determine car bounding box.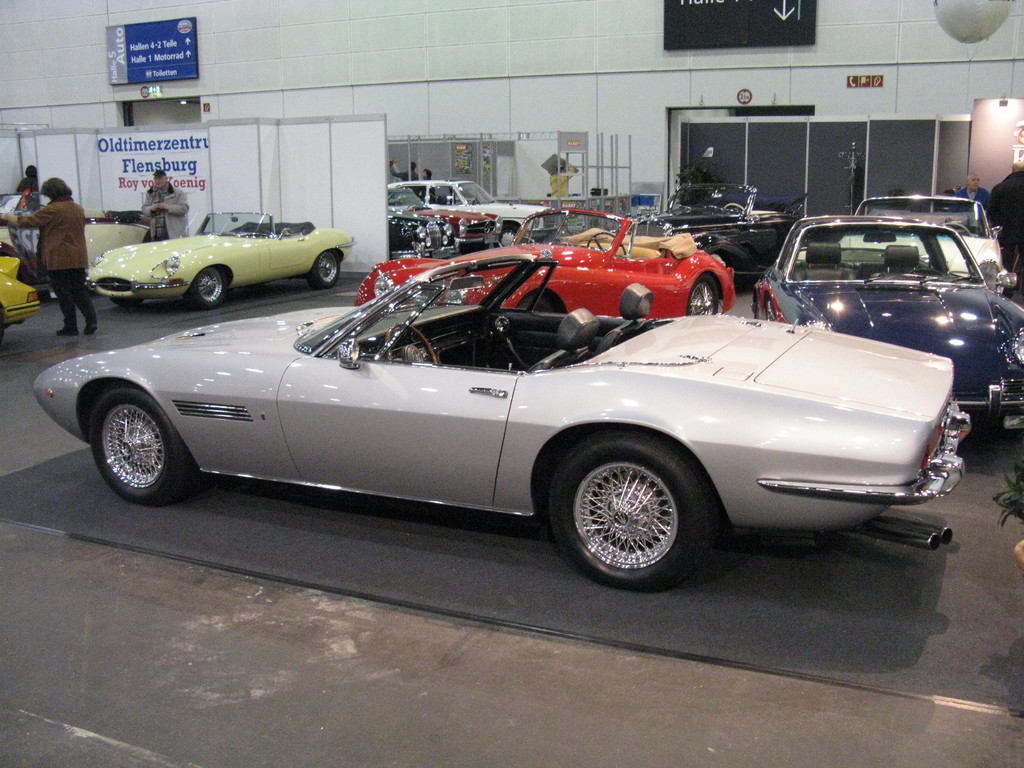
Determined: 0/250/39/337.
